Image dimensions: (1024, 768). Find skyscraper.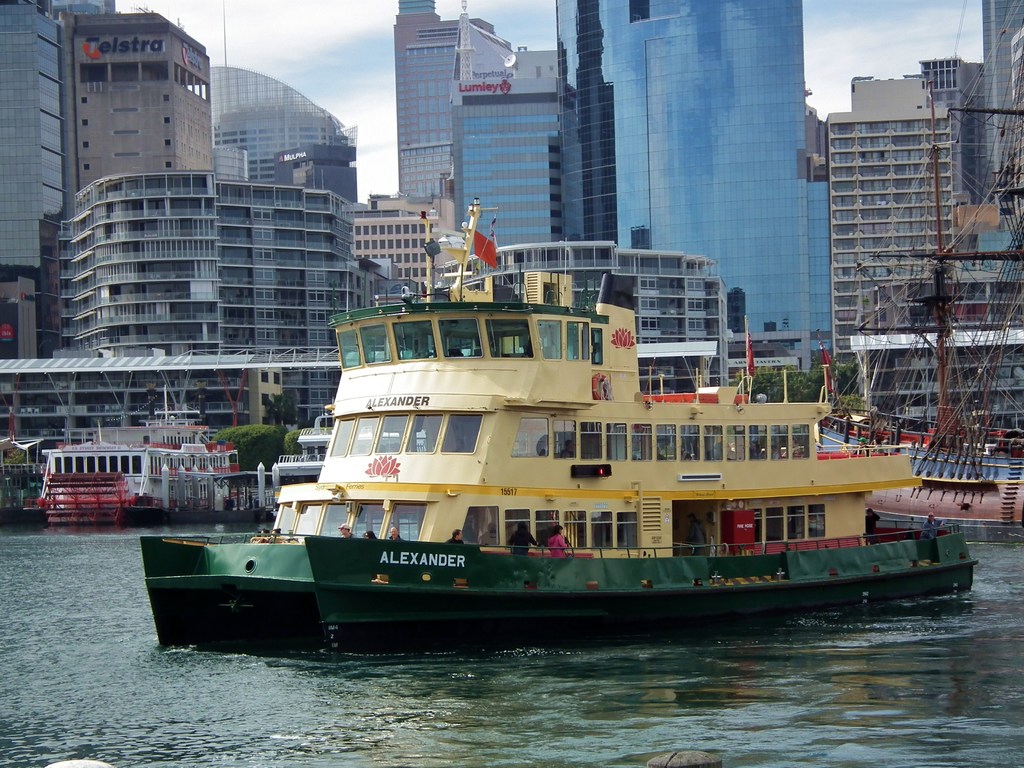
select_region(972, 0, 1023, 189).
